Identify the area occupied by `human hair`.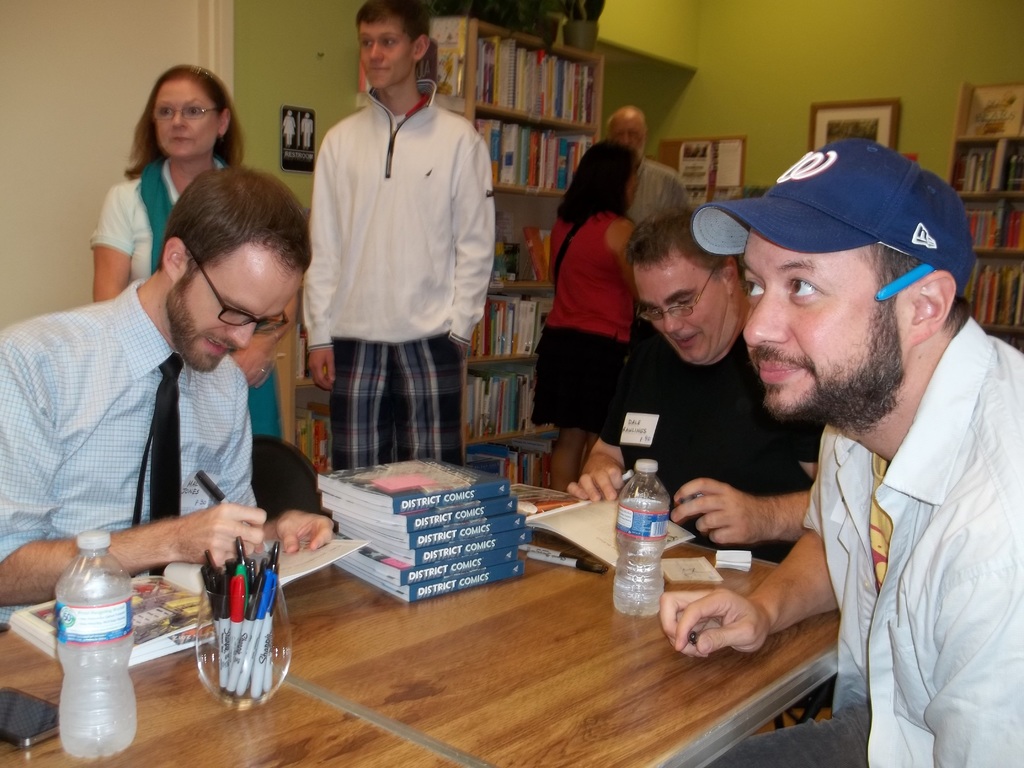
Area: {"left": 622, "top": 204, "right": 729, "bottom": 280}.
